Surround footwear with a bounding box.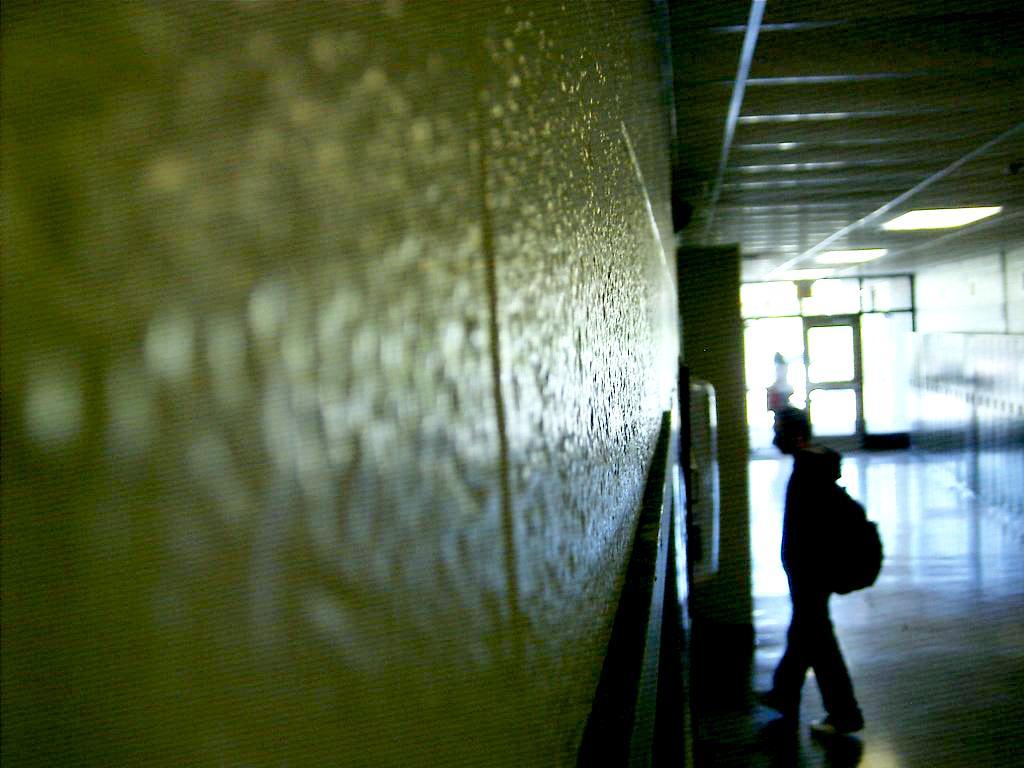
box(810, 718, 839, 734).
